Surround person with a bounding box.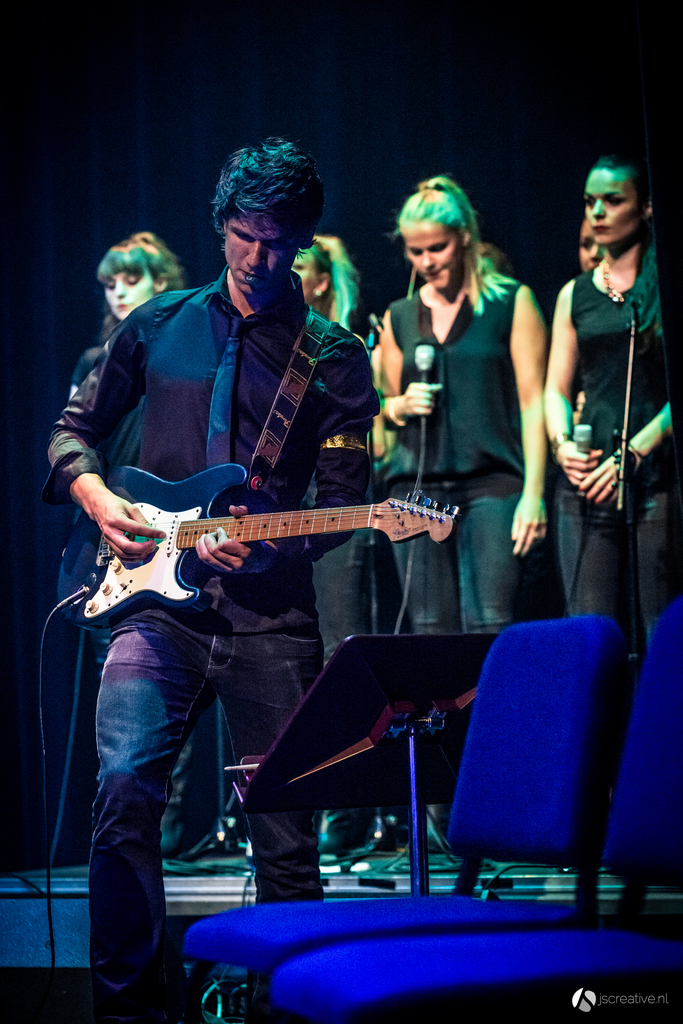
Rect(72, 236, 182, 853).
